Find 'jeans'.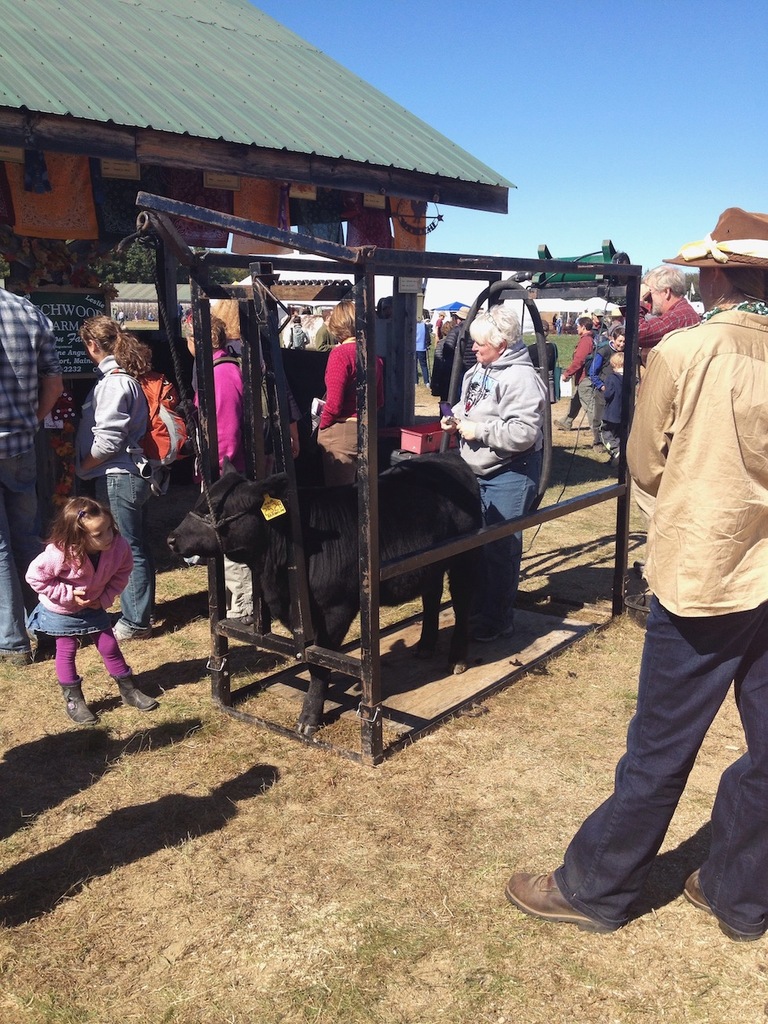
BBox(26, 607, 119, 644).
